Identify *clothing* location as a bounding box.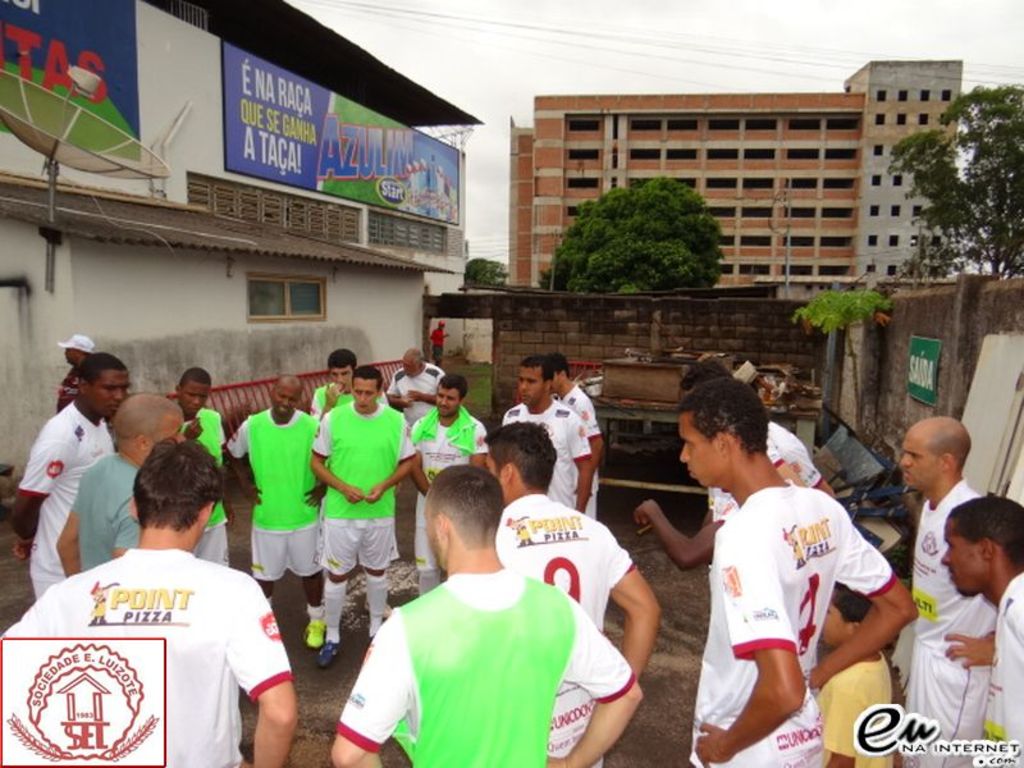
(69,449,145,572).
